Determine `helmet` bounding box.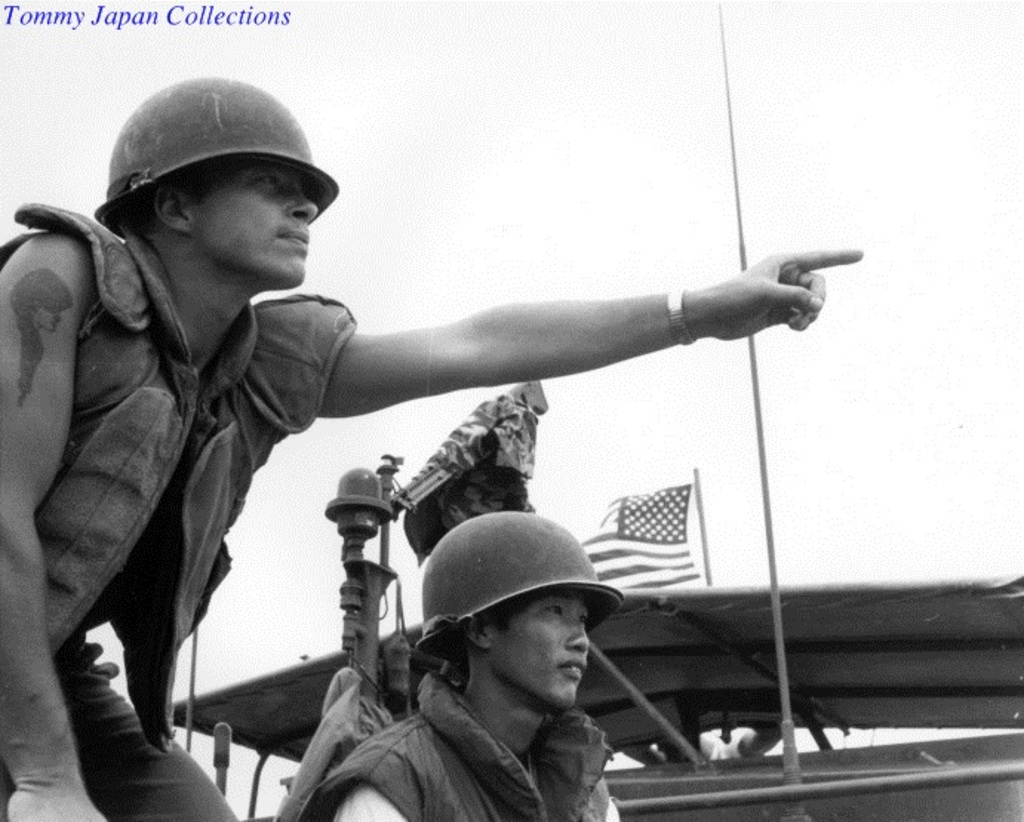
Determined: BBox(402, 509, 612, 702).
